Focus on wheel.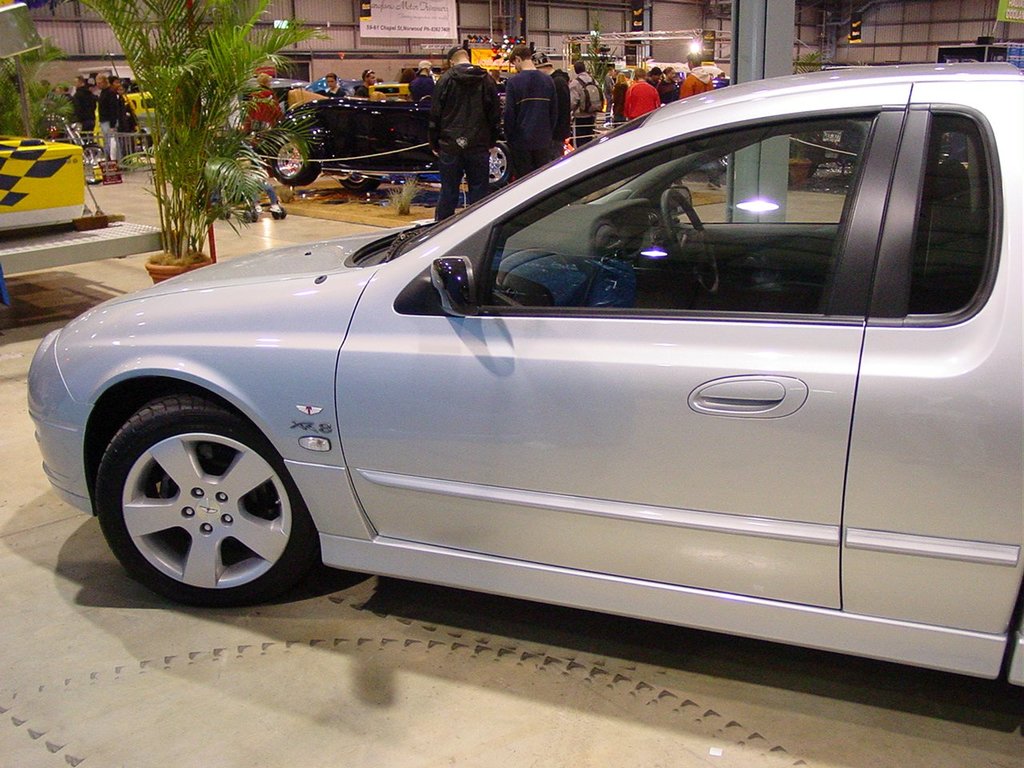
Focused at box(93, 398, 301, 602).
